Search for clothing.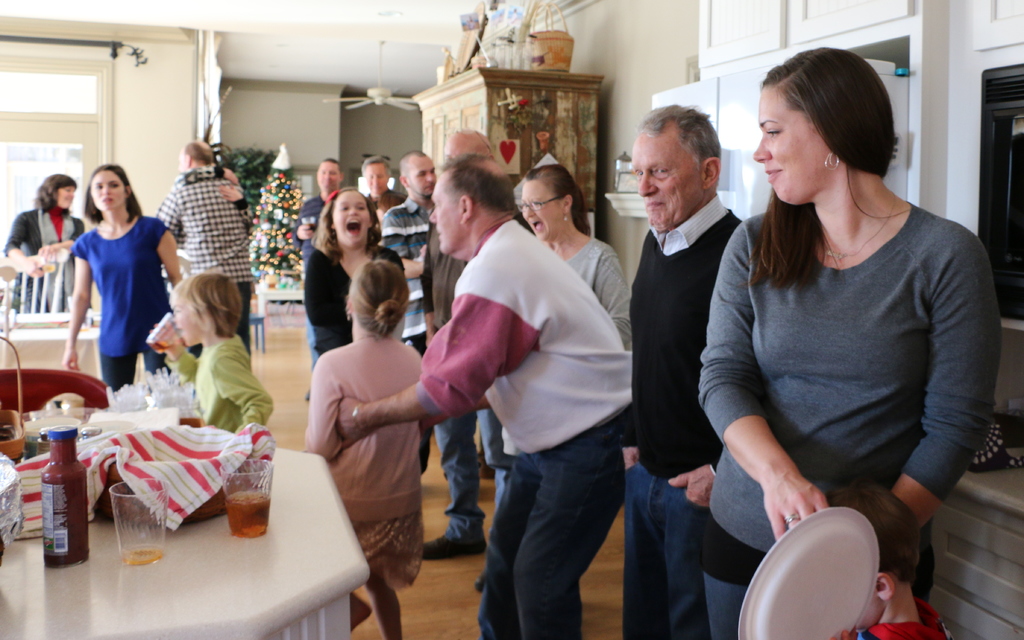
Found at left=564, top=232, right=632, bottom=338.
